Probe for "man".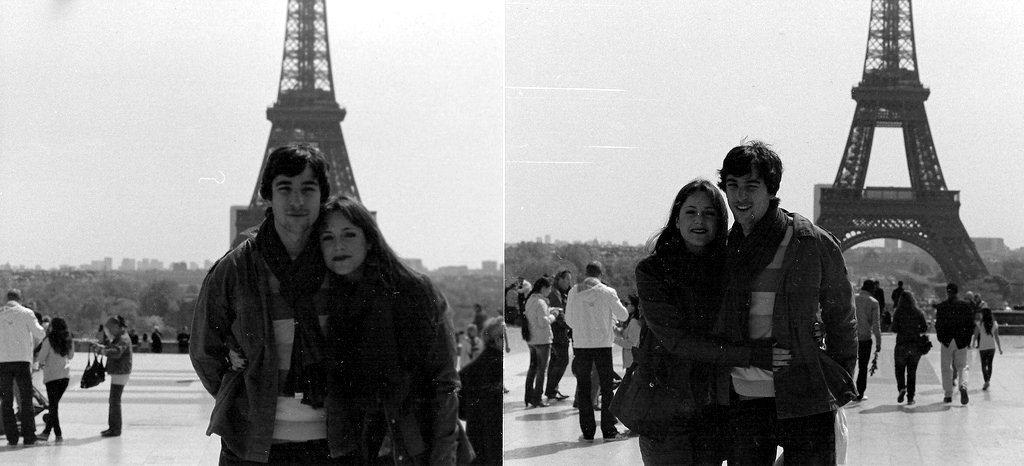
Probe result: BBox(518, 270, 534, 290).
